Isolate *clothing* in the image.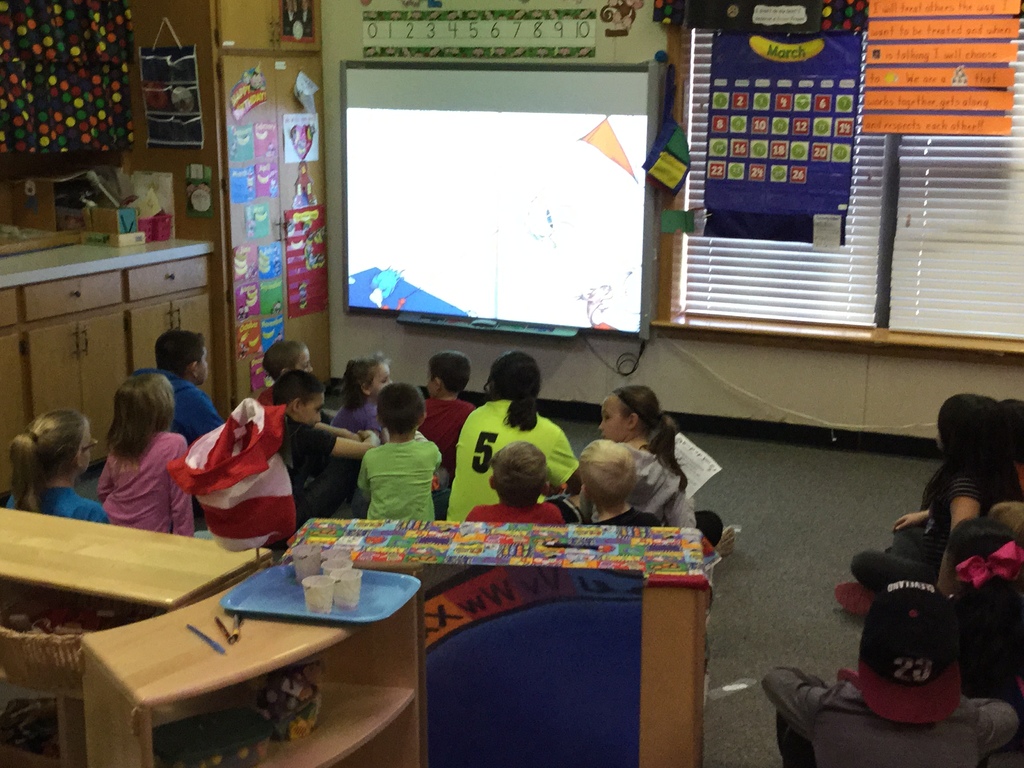
Isolated region: 758:666:1023:767.
